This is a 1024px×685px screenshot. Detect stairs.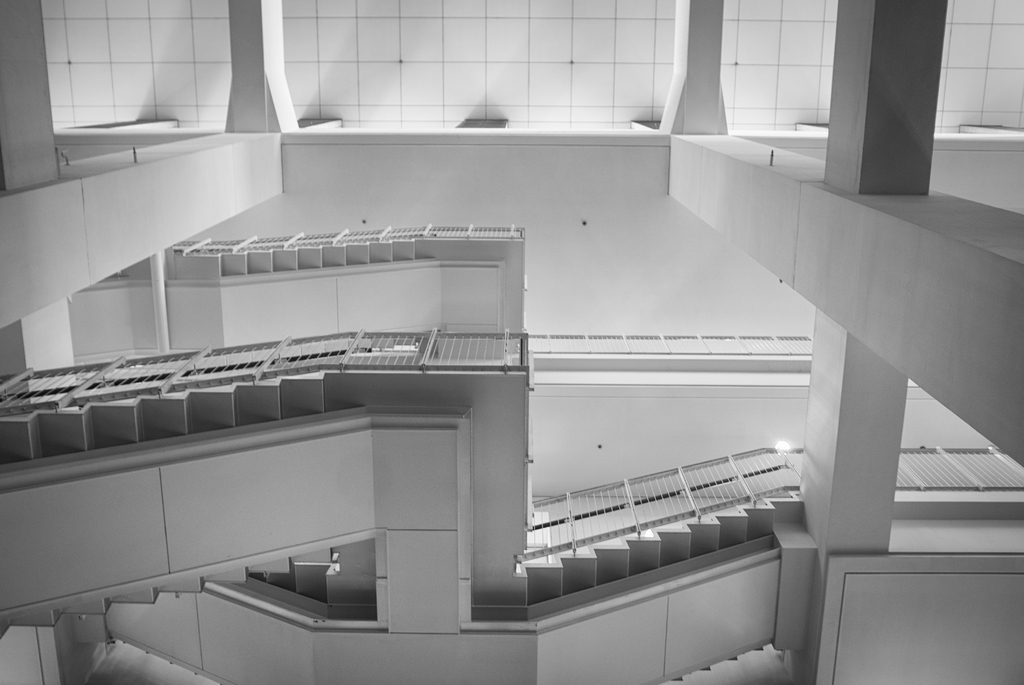
bbox(172, 233, 424, 276).
